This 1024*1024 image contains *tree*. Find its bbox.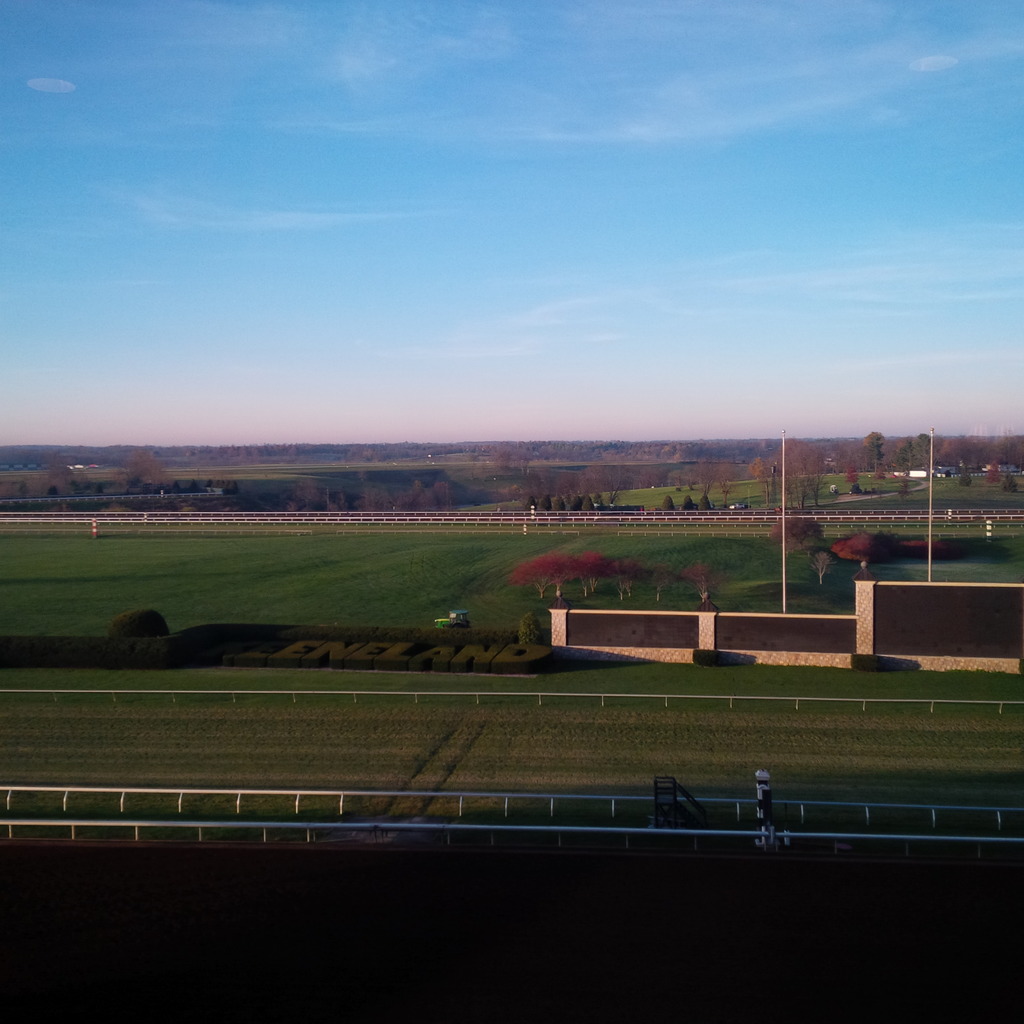
[x1=862, y1=429, x2=883, y2=492].
